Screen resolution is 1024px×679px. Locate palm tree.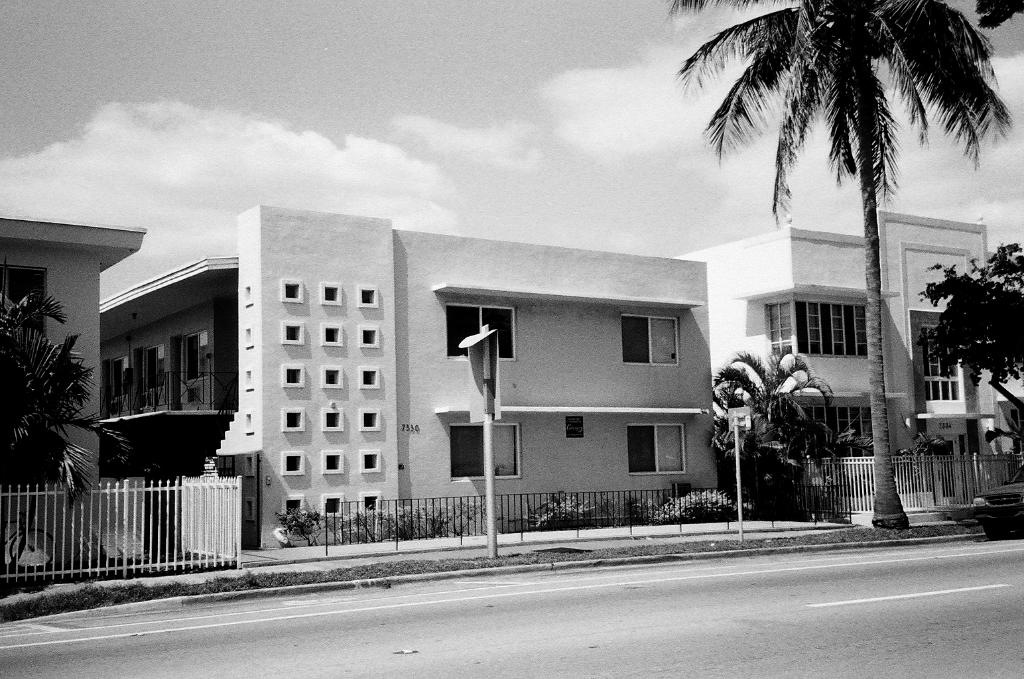
bbox=(772, 5, 984, 511).
